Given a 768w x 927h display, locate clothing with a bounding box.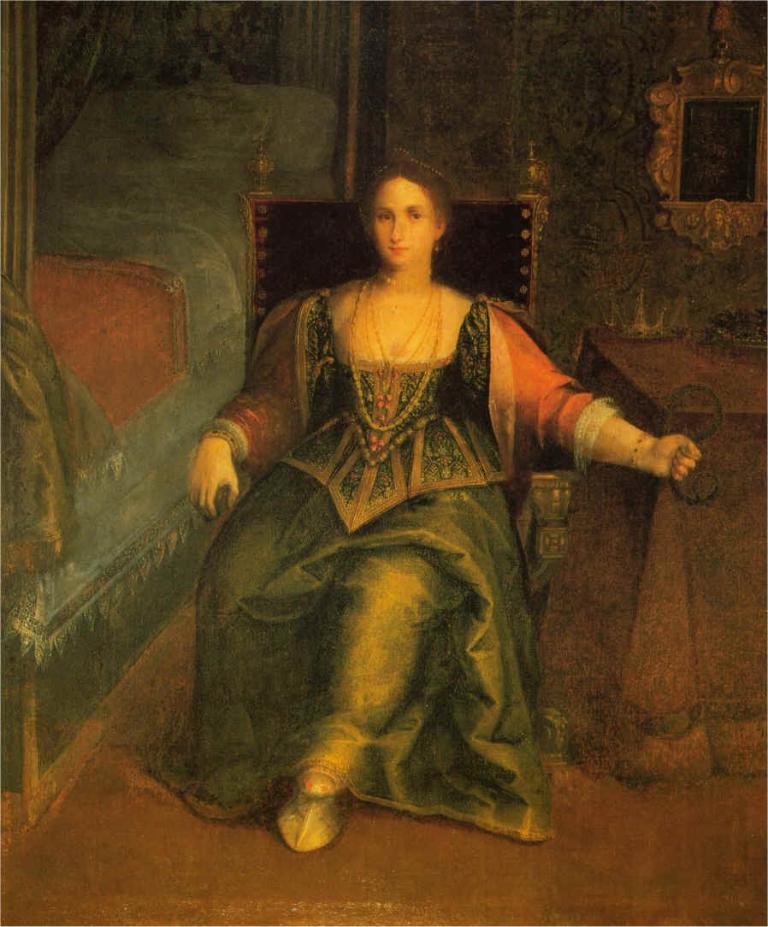
Located: box(188, 245, 659, 841).
